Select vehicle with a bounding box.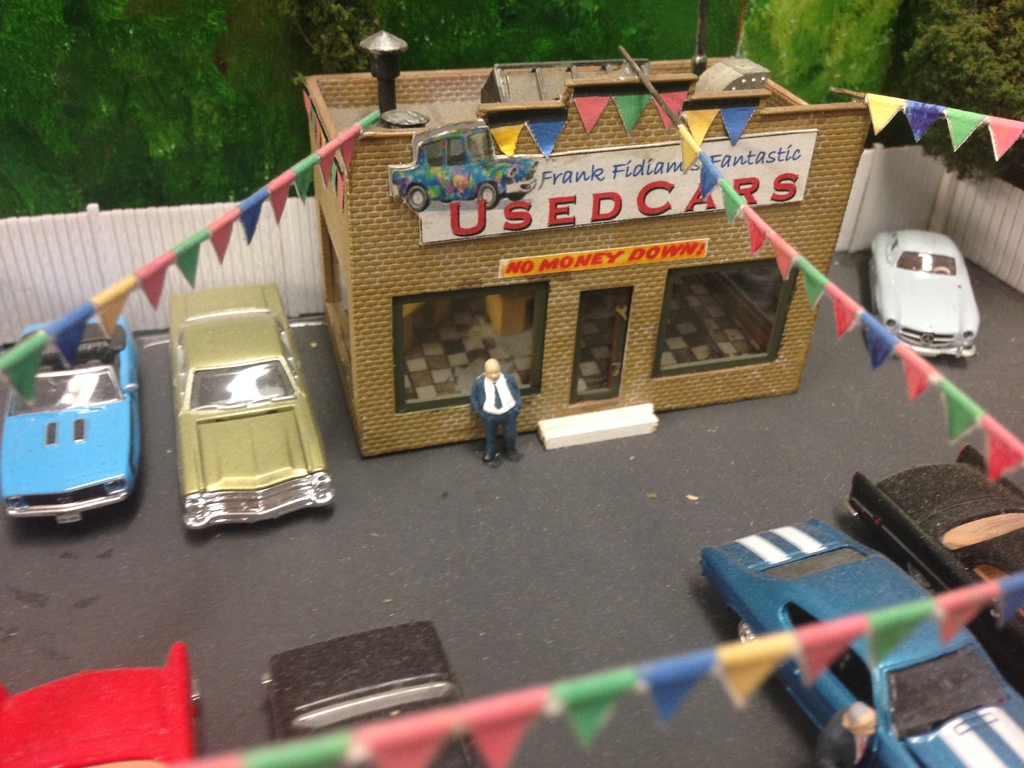
crop(7, 340, 145, 526).
